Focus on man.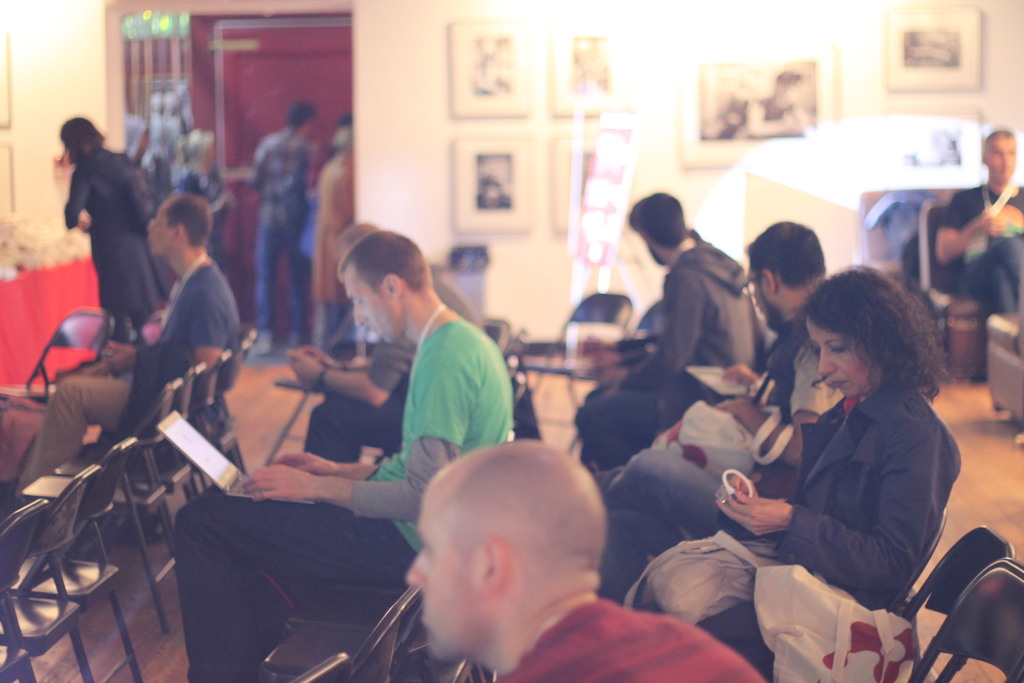
Focused at {"left": 13, "top": 193, "right": 236, "bottom": 488}.
